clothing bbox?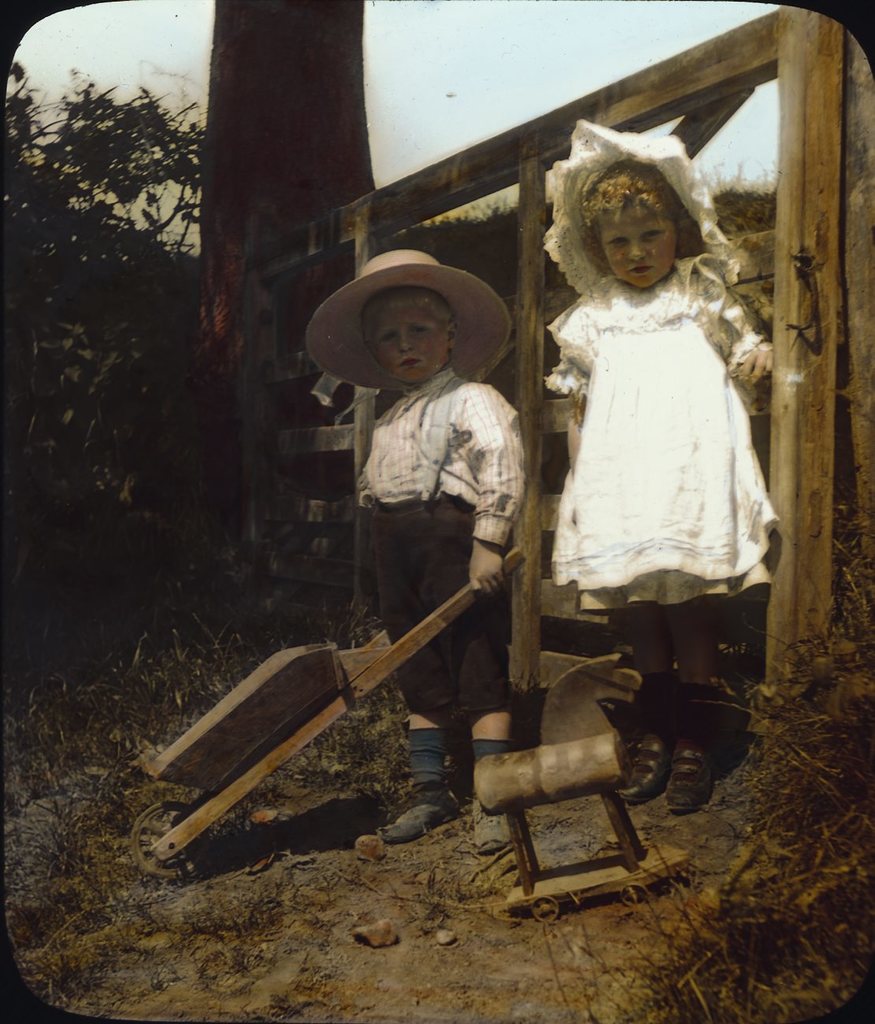
bbox(532, 175, 792, 700)
